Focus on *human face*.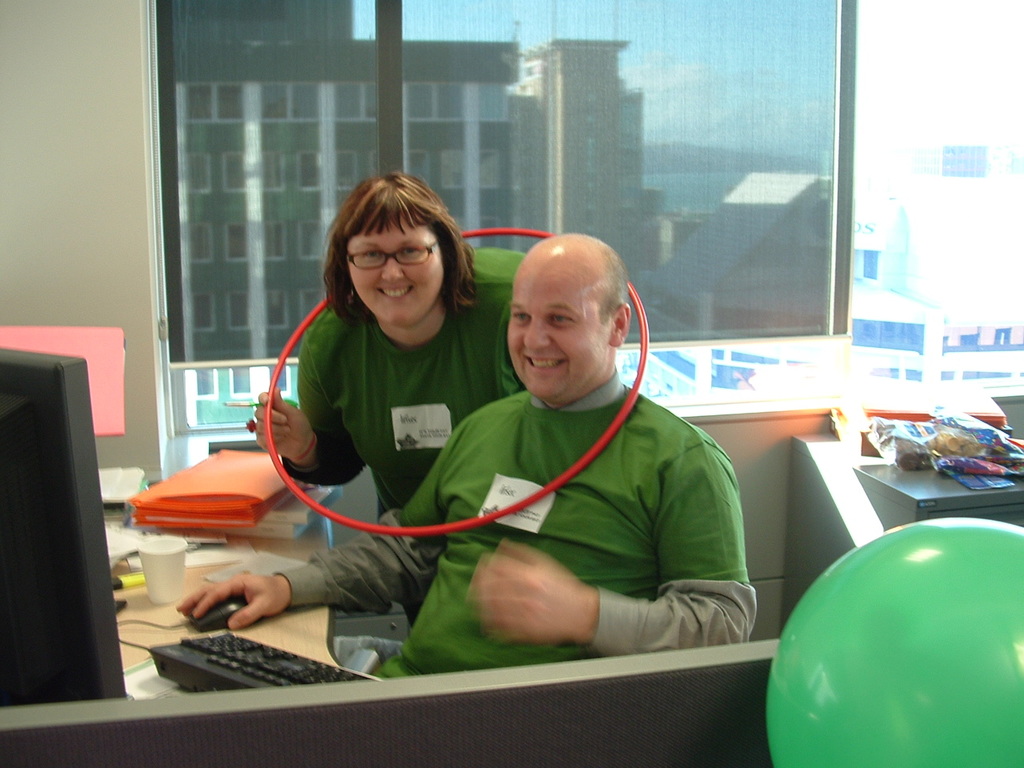
Focused at l=505, t=266, r=611, b=398.
